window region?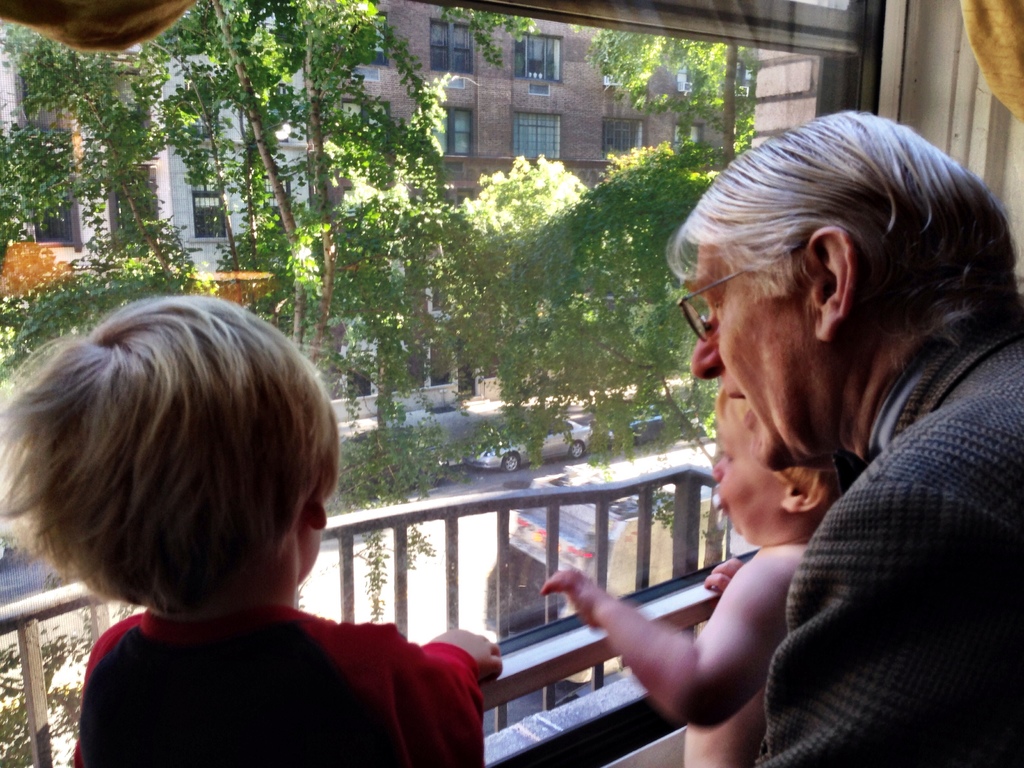
429 23 477 70
